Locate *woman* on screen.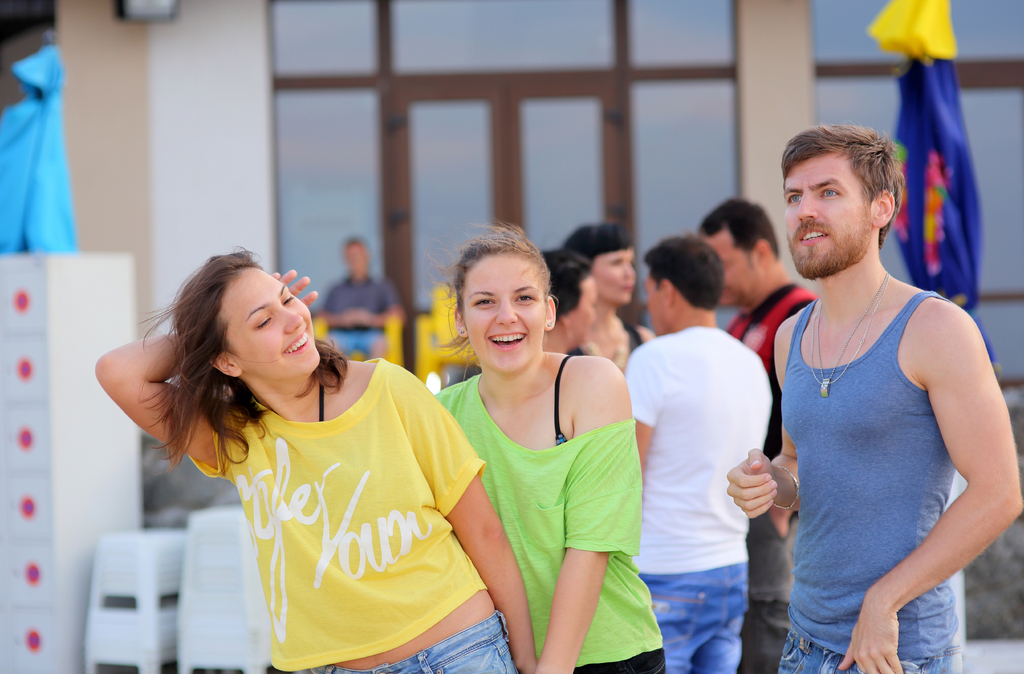
On screen at <box>538,248,600,354</box>.
